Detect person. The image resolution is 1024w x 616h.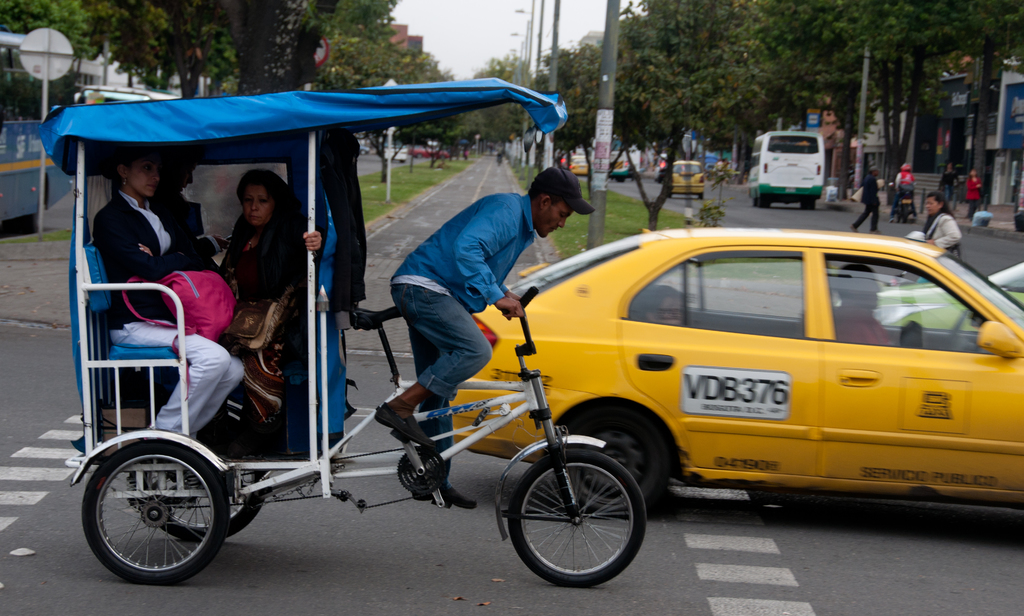
(834,263,896,344).
